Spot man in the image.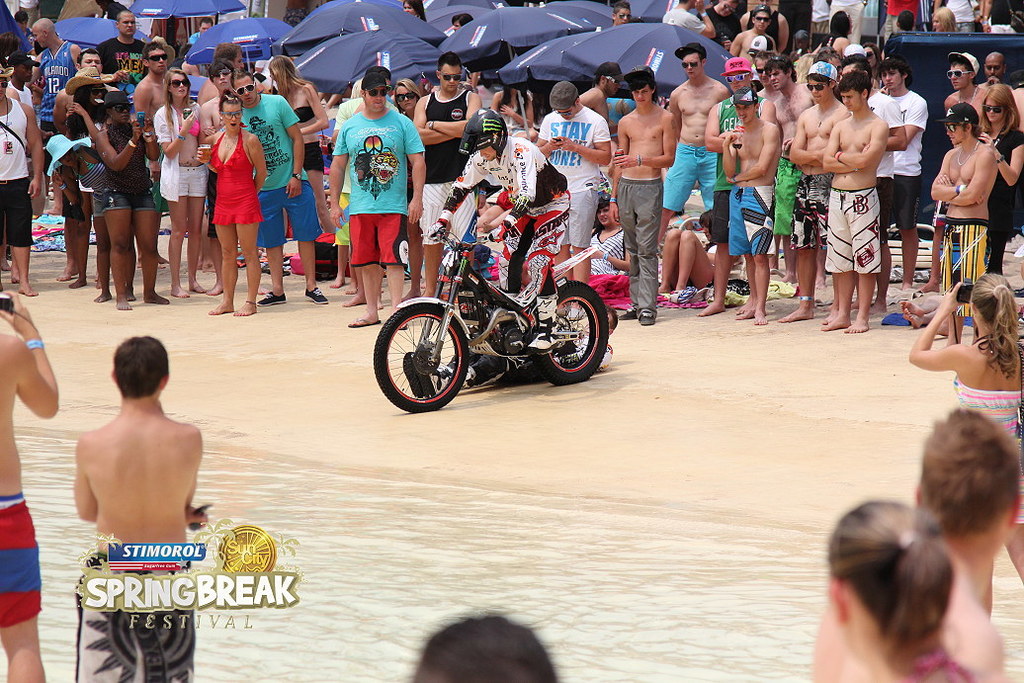
man found at box(0, 283, 59, 682).
